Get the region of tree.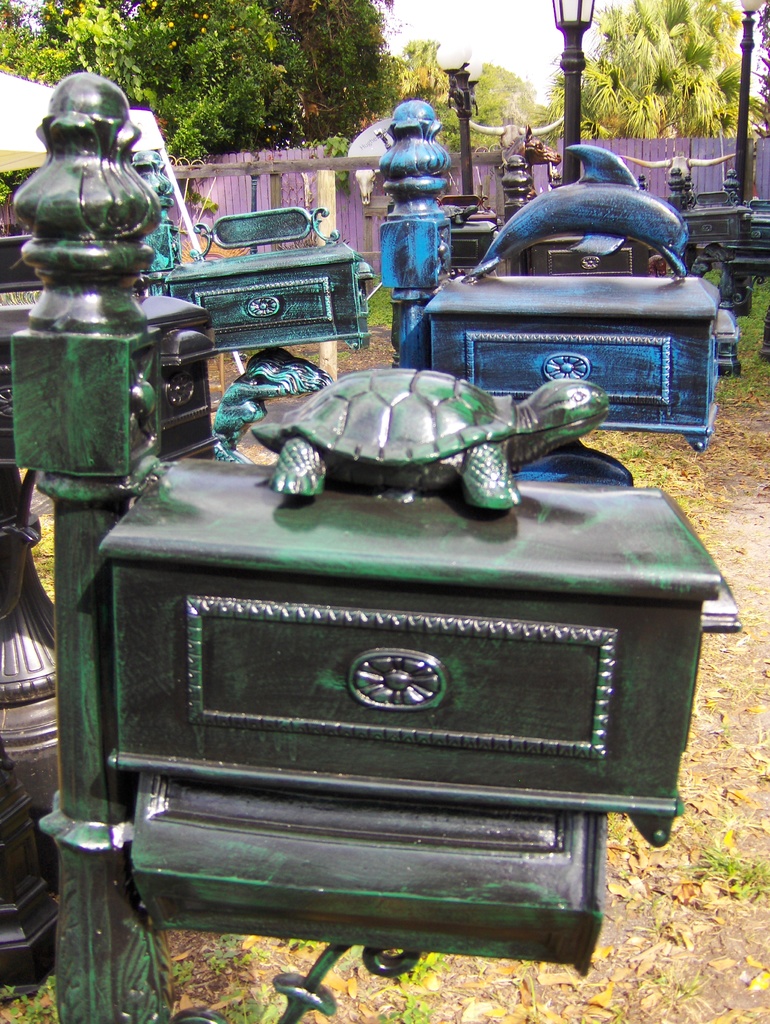
<region>581, 0, 688, 140</region>.
